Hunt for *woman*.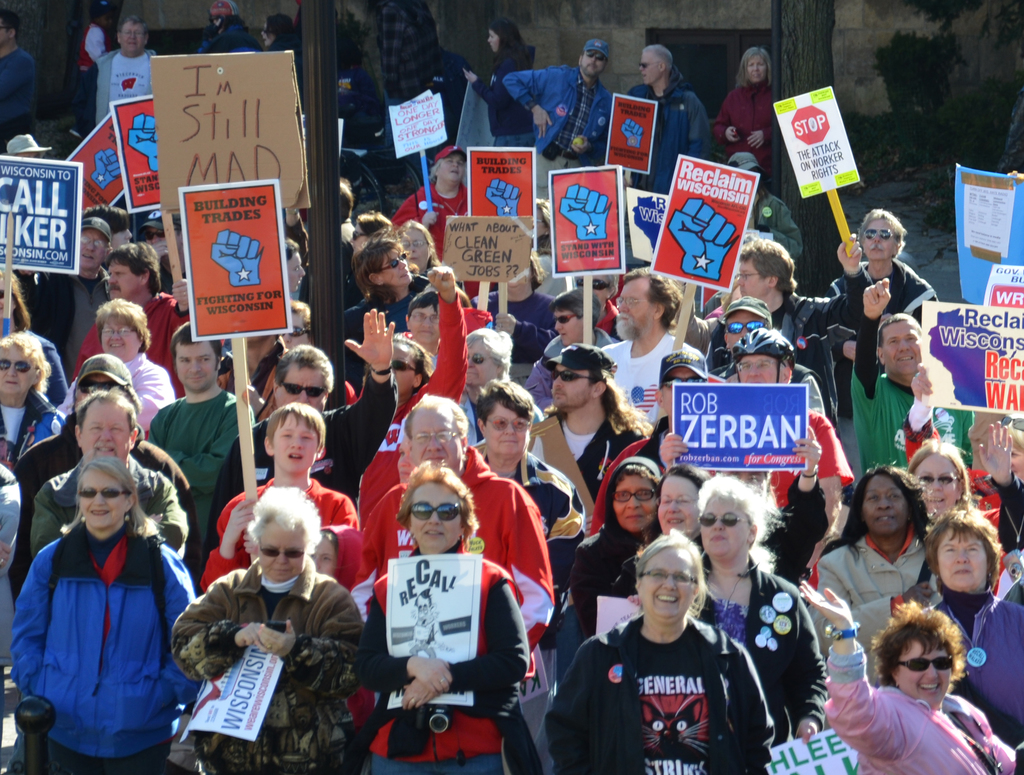
Hunted down at box=[173, 482, 370, 774].
